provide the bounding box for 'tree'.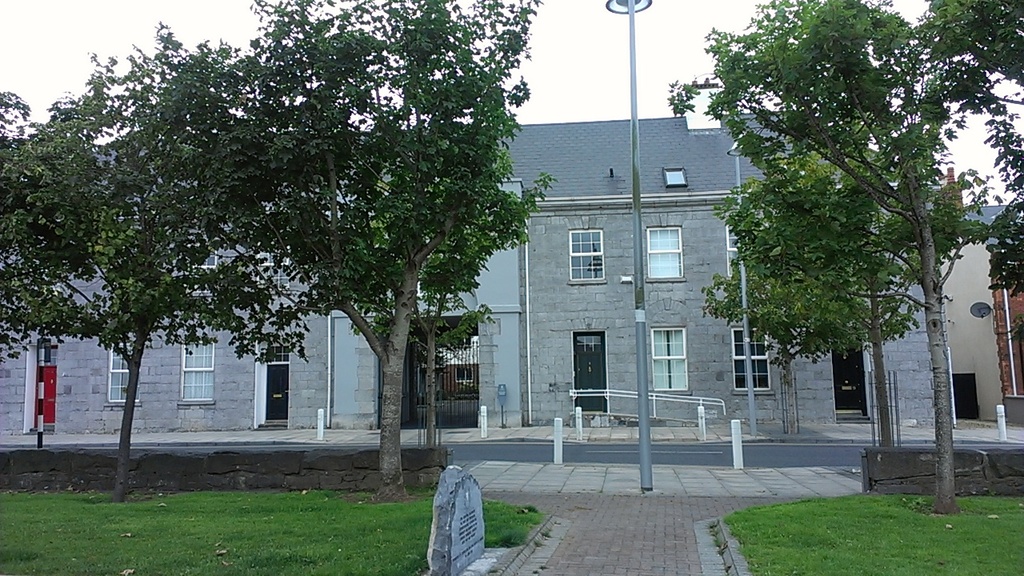
detection(703, 153, 982, 451).
